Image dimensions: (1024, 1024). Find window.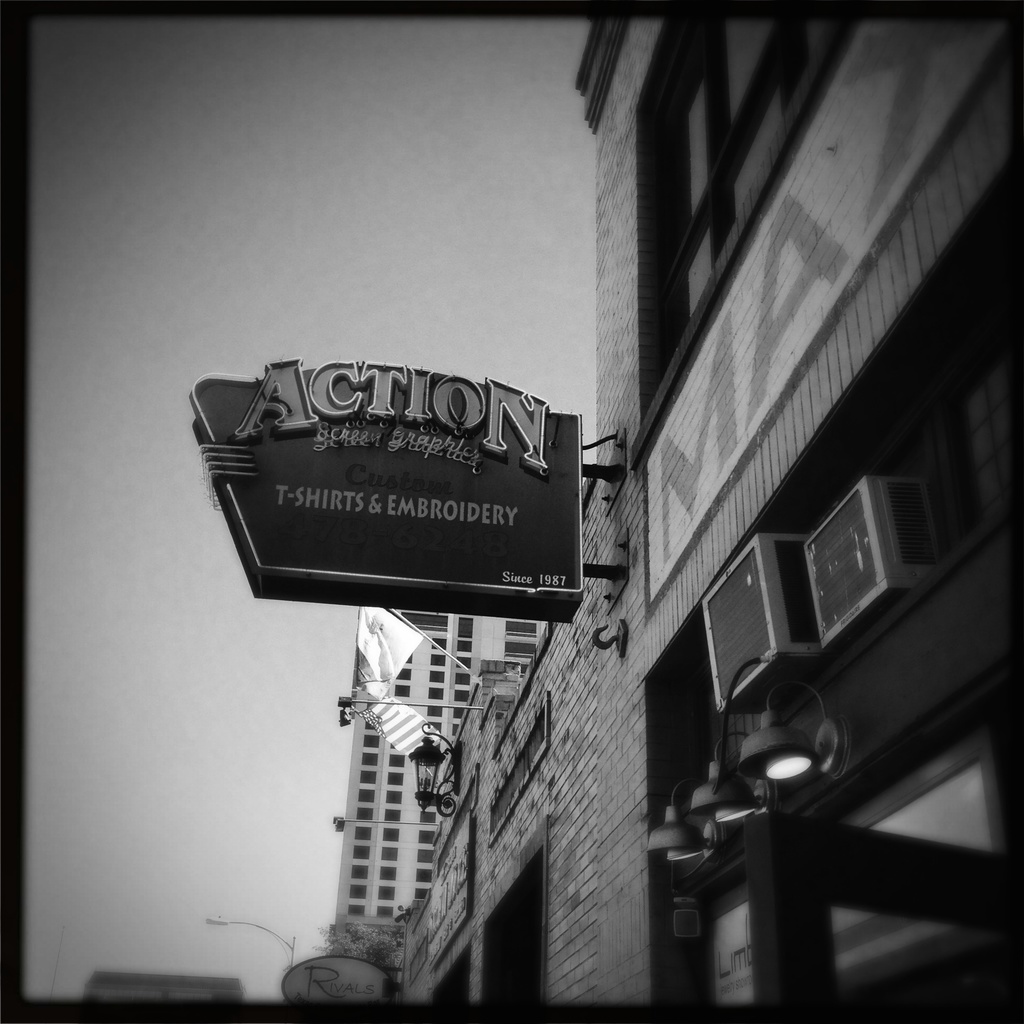
bbox=(361, 754, 378, 768).
